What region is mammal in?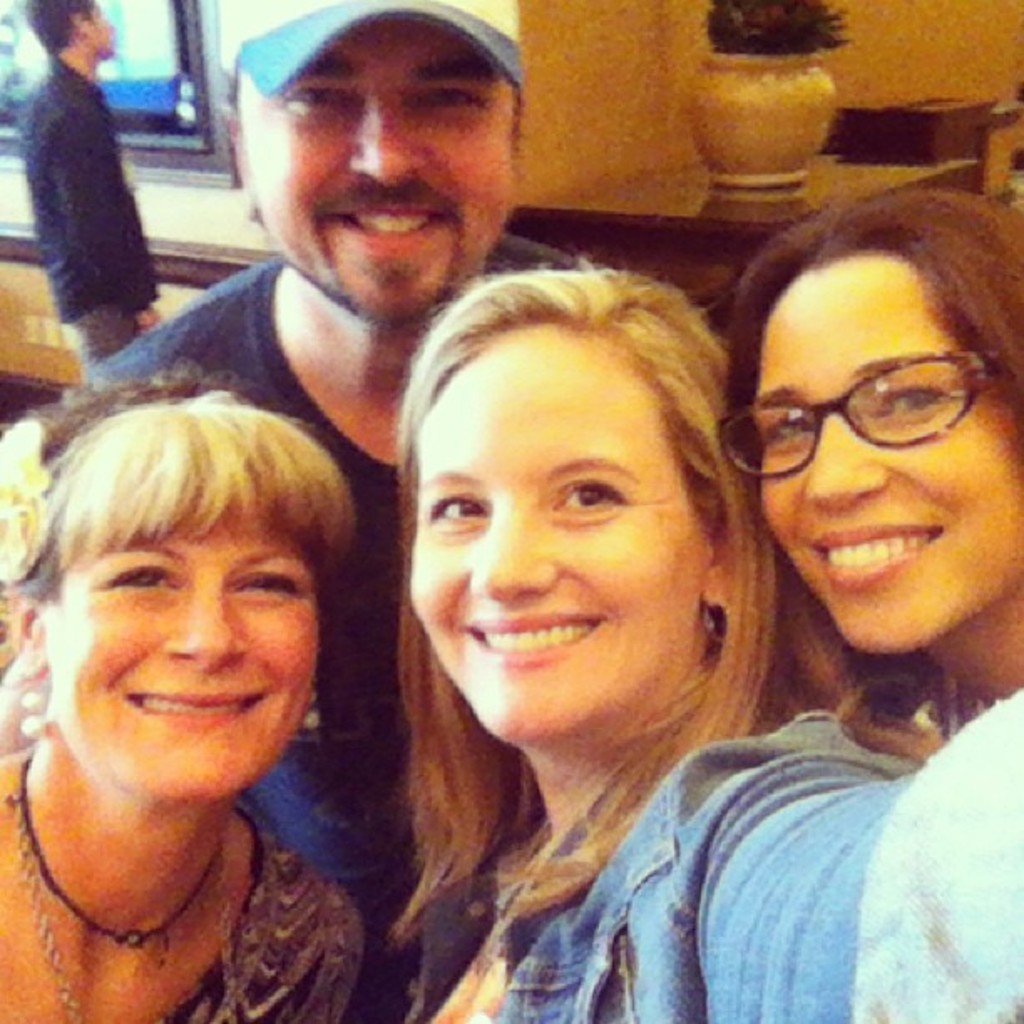
{"x1": 709, "y1": 184, "x2": 1022, "y2": 745}.
